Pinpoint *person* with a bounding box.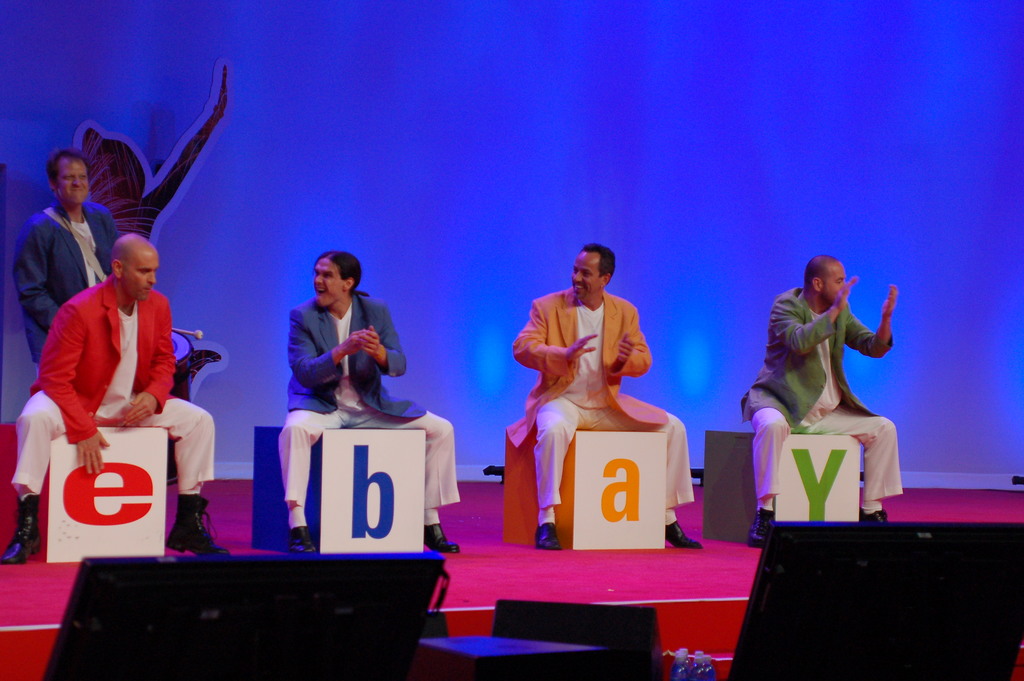
[278,249,464,556].
